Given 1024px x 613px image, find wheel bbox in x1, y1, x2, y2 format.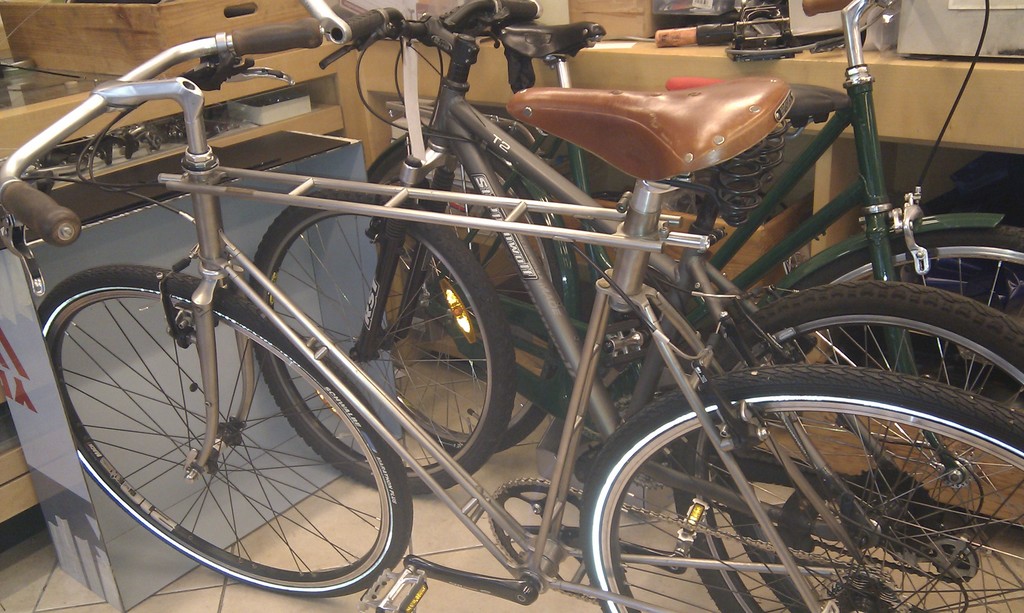
243, 187, 510, 503.
